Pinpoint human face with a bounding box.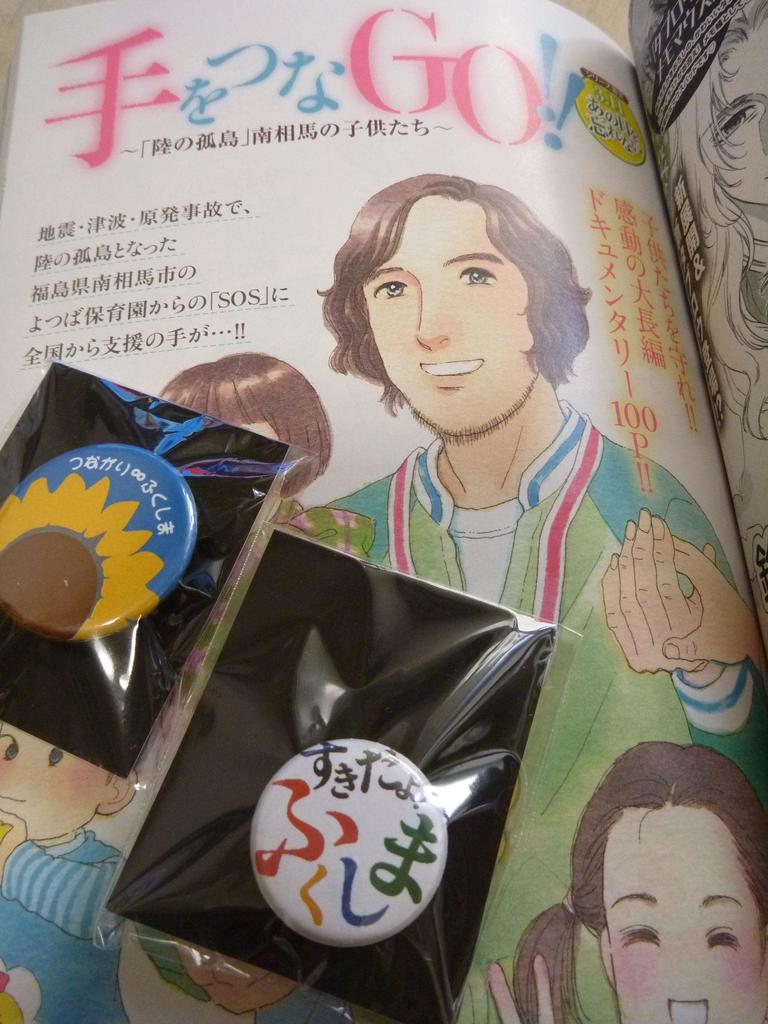
(left=363, top=194, right=532, bottom=445).
